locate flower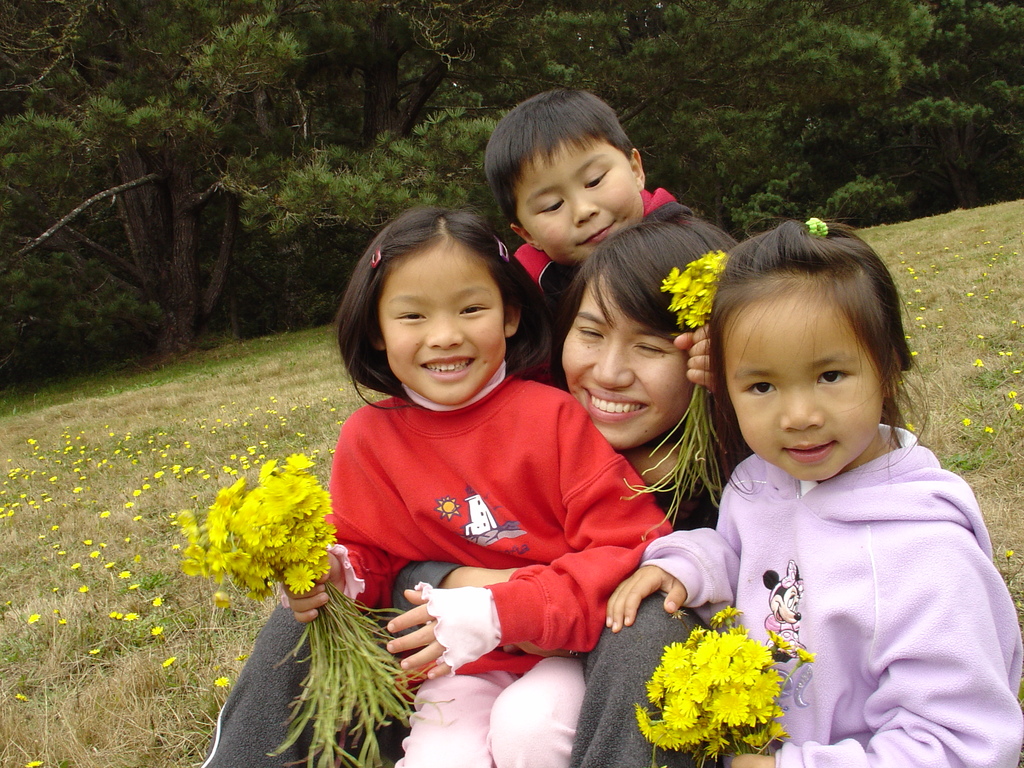
<box>88,646,99,654</box>
